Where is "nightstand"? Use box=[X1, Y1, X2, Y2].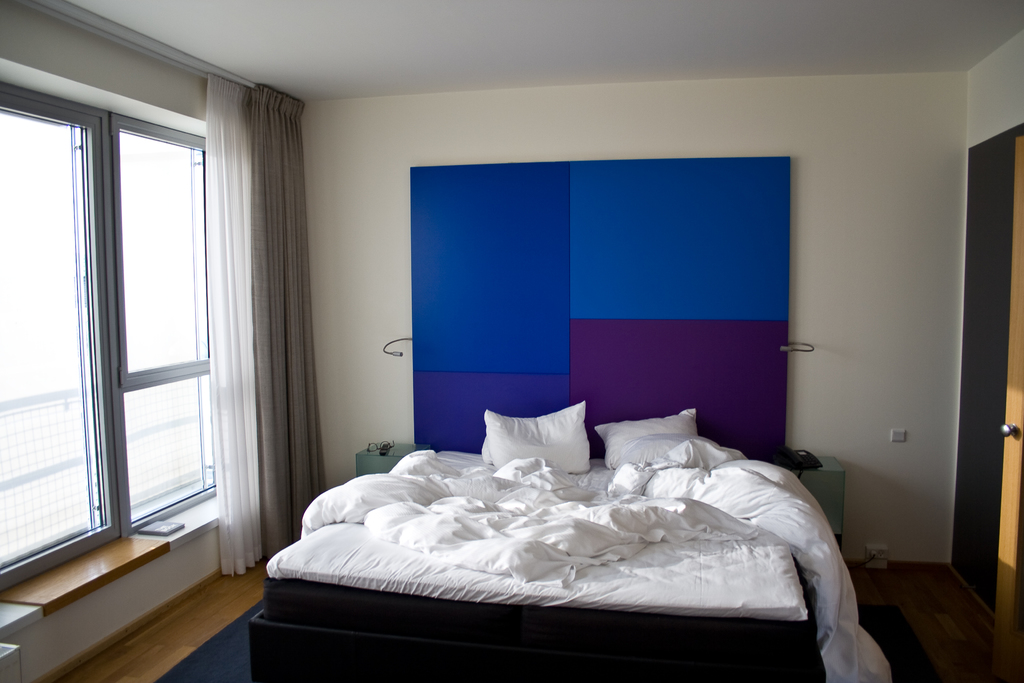
box=[358, 447, 432, 475].
